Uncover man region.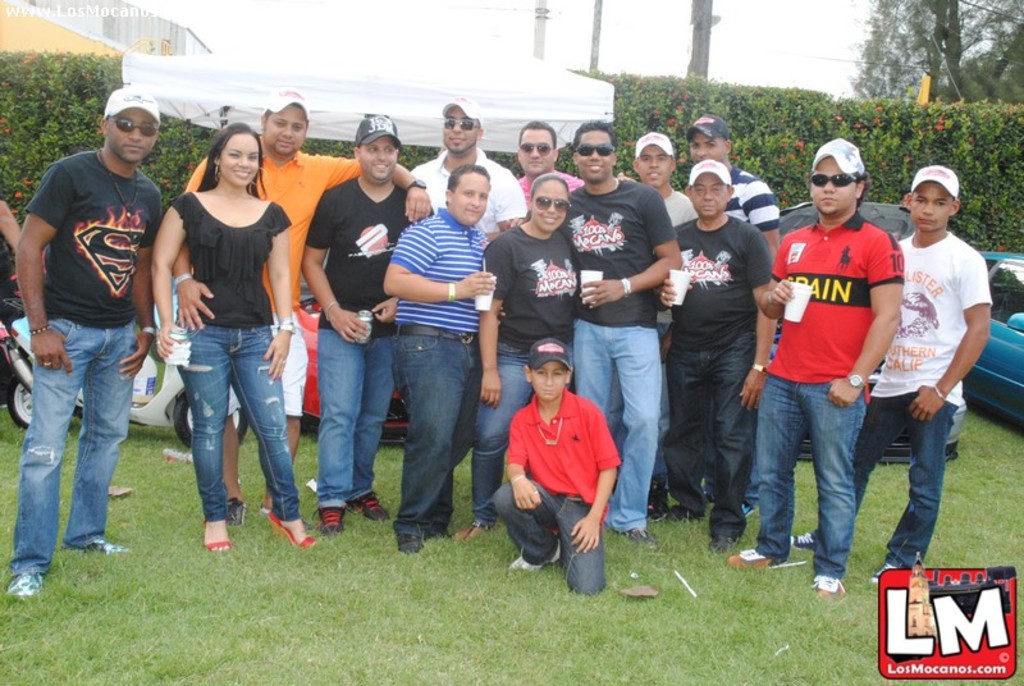
Uncovered: [792, 163, 992, 585].
